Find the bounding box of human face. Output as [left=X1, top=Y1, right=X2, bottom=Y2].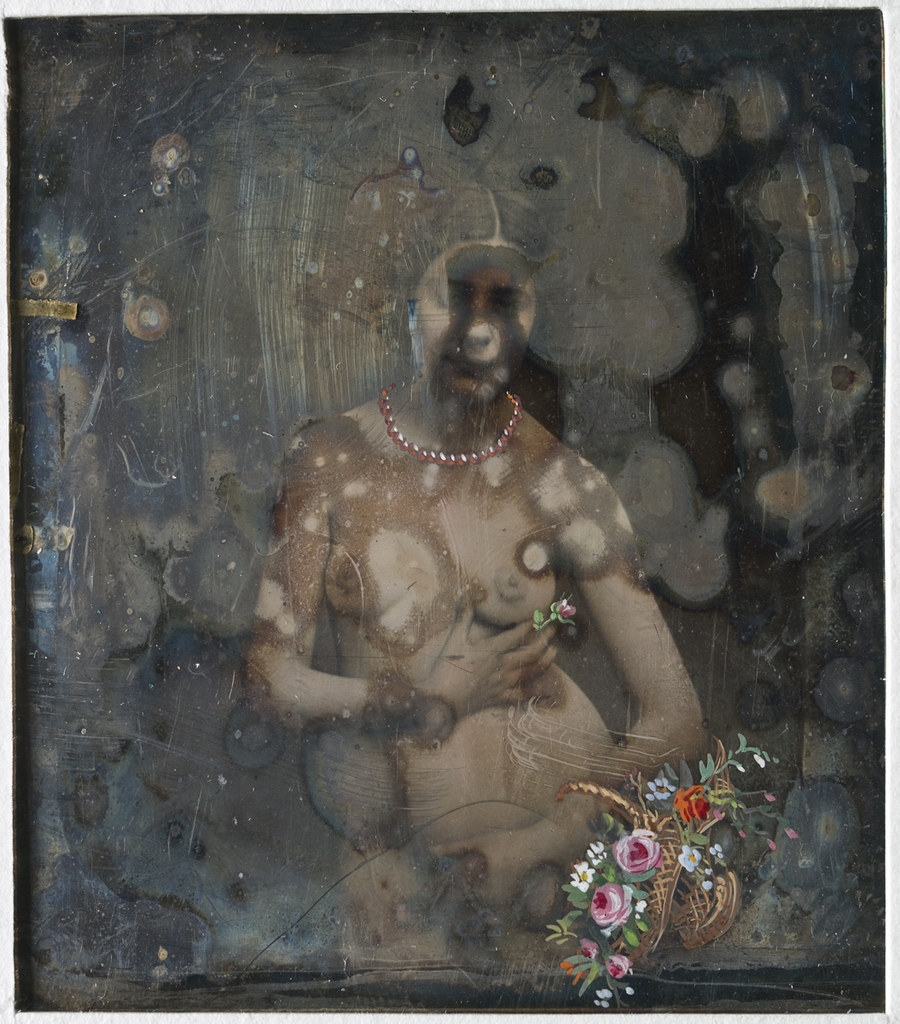
[left=413, top=245, right=531, bottom=402].
